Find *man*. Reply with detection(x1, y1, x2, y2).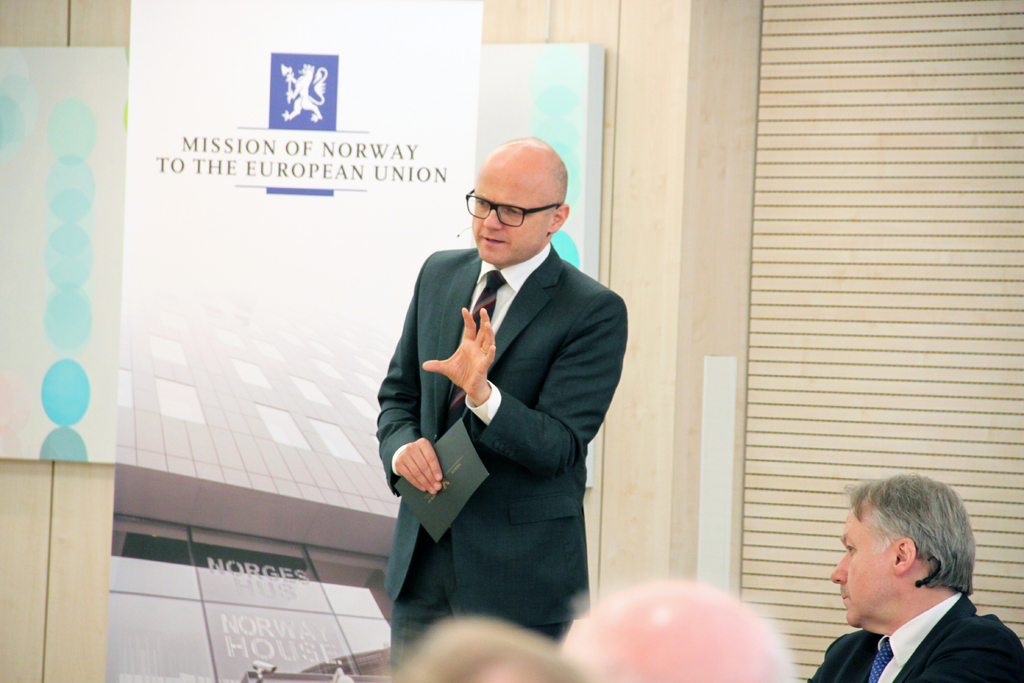
detection(565, 579, 800, 682).
